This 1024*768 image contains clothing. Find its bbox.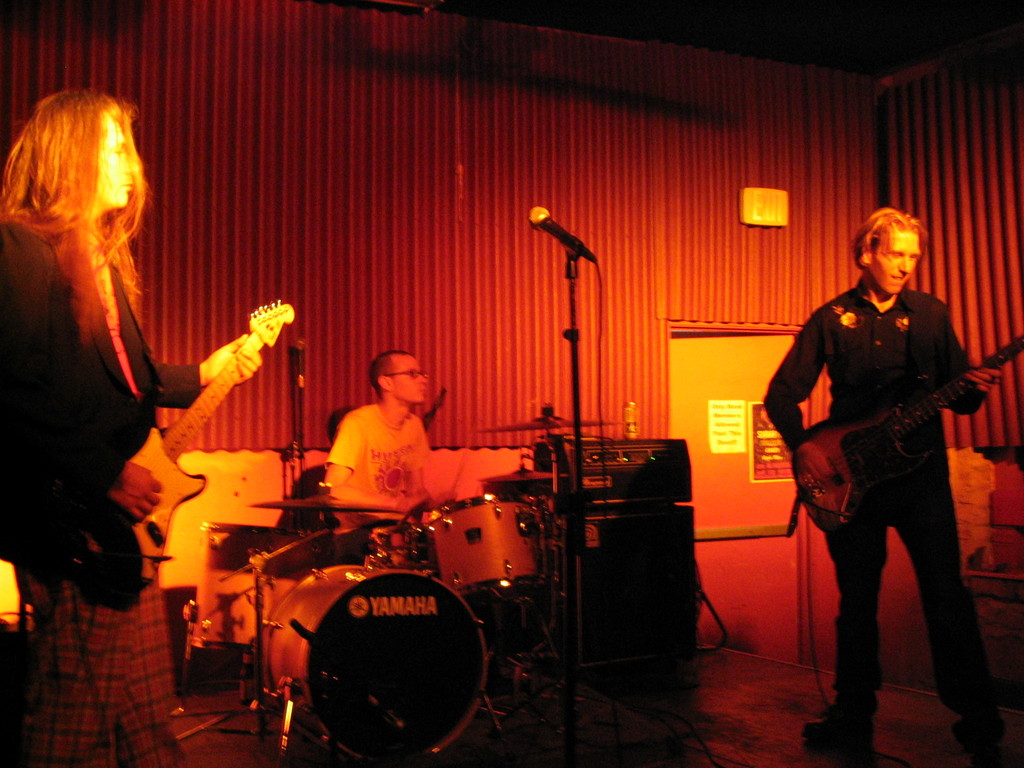
<region>787, 214, 993, 701</region>.
